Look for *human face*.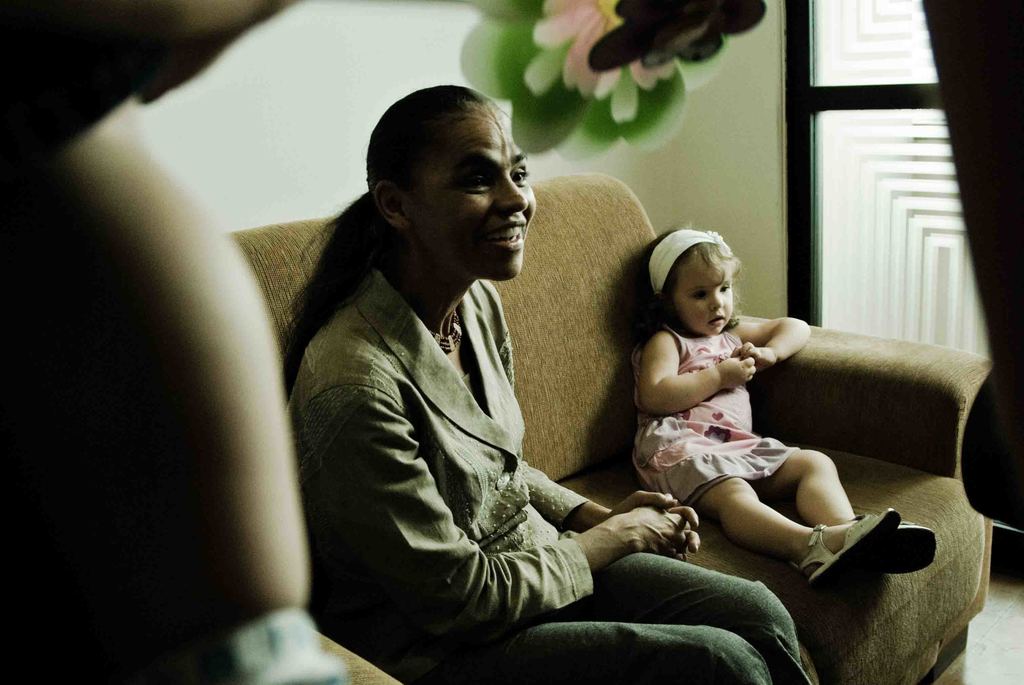
Found: 671, 249, 733, 331.
